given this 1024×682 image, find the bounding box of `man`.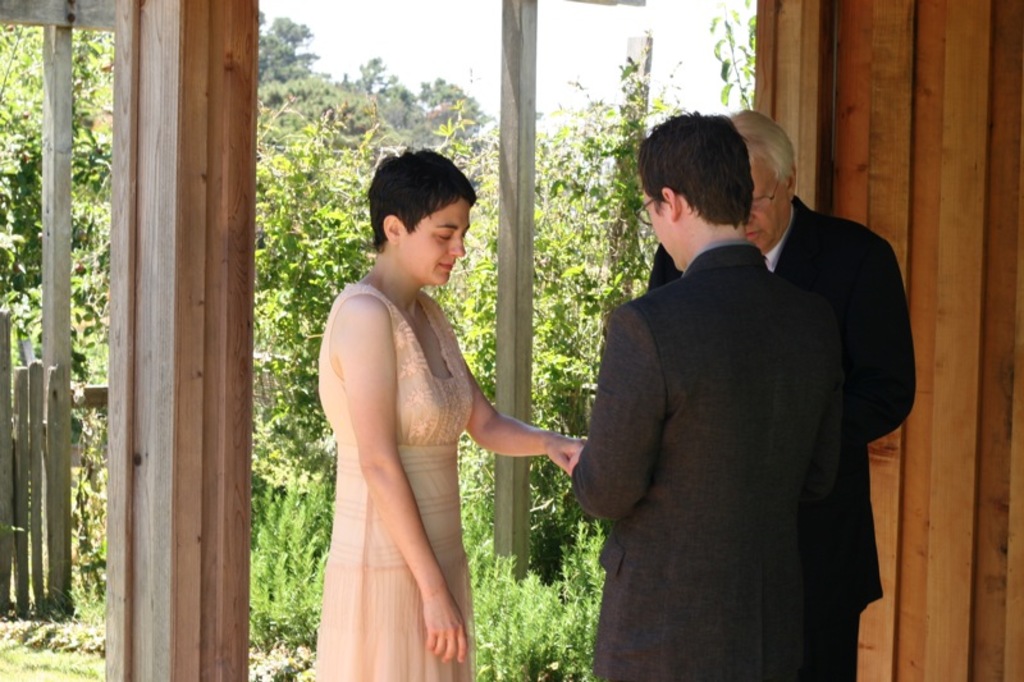
[549, 101, 892, 681].
